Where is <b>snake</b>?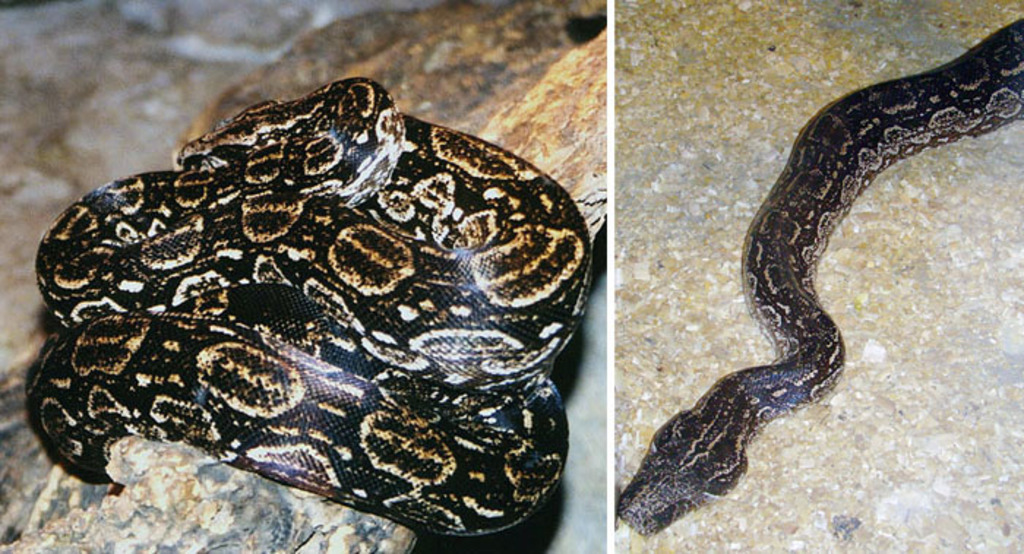
(617, 22, 1023, 536).
